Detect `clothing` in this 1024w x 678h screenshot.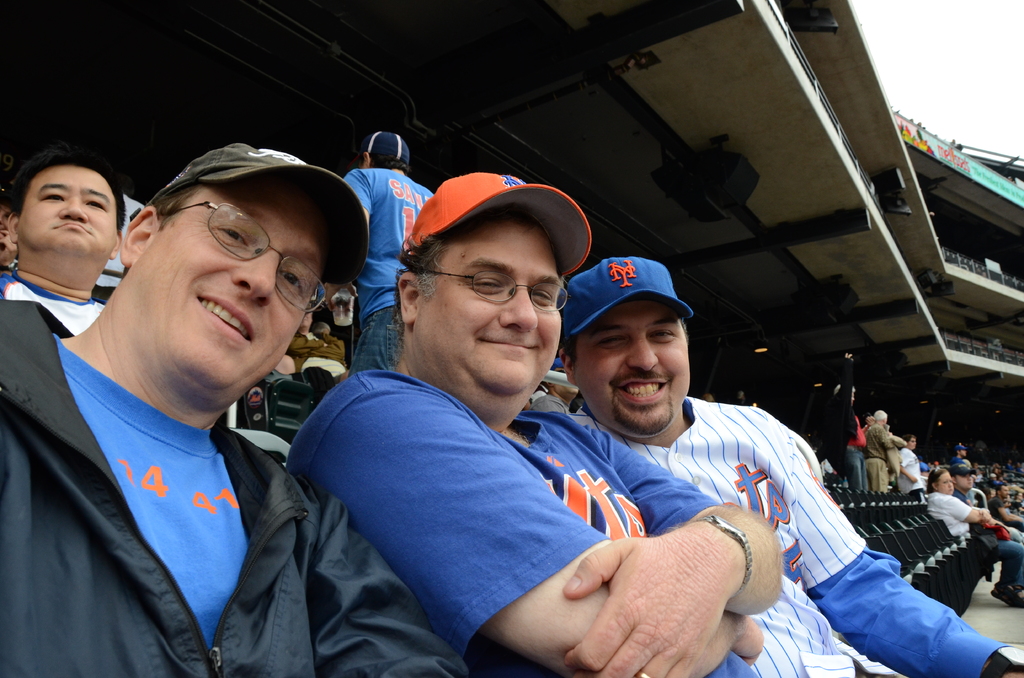
Detection: locate(579, 397, 1000, 677).
